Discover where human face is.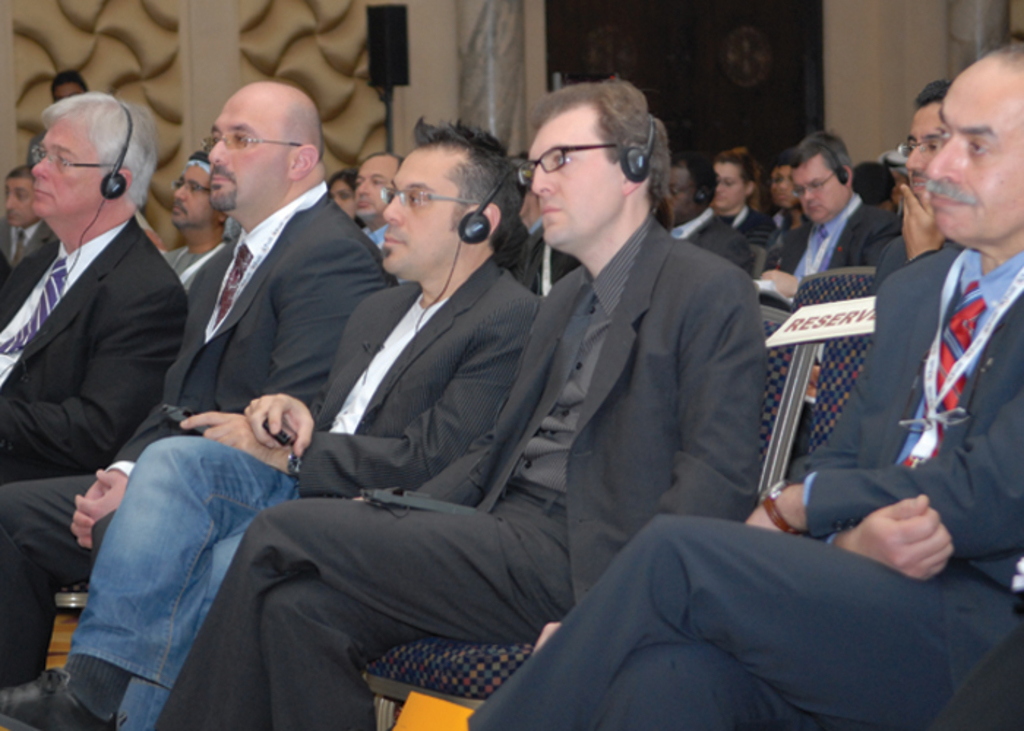
Discovered at bbox(929, 56, 1023, 243).
